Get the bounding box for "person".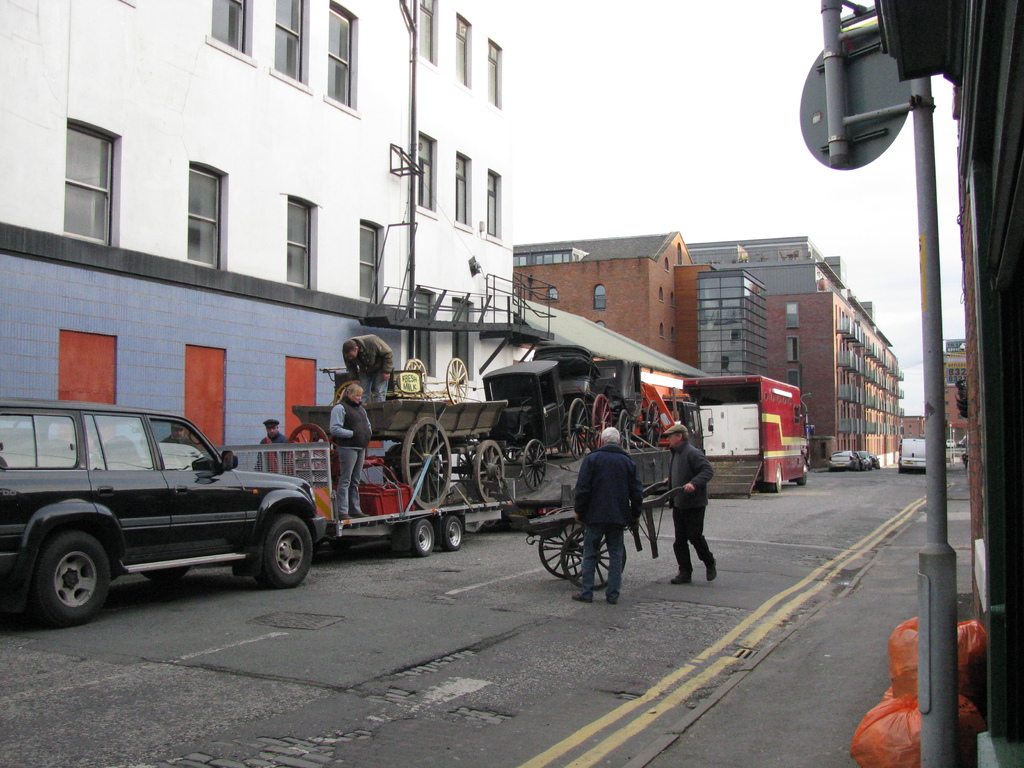
{"x1": 332, "y1": 381, "x2": 373, "y2": 518}.
